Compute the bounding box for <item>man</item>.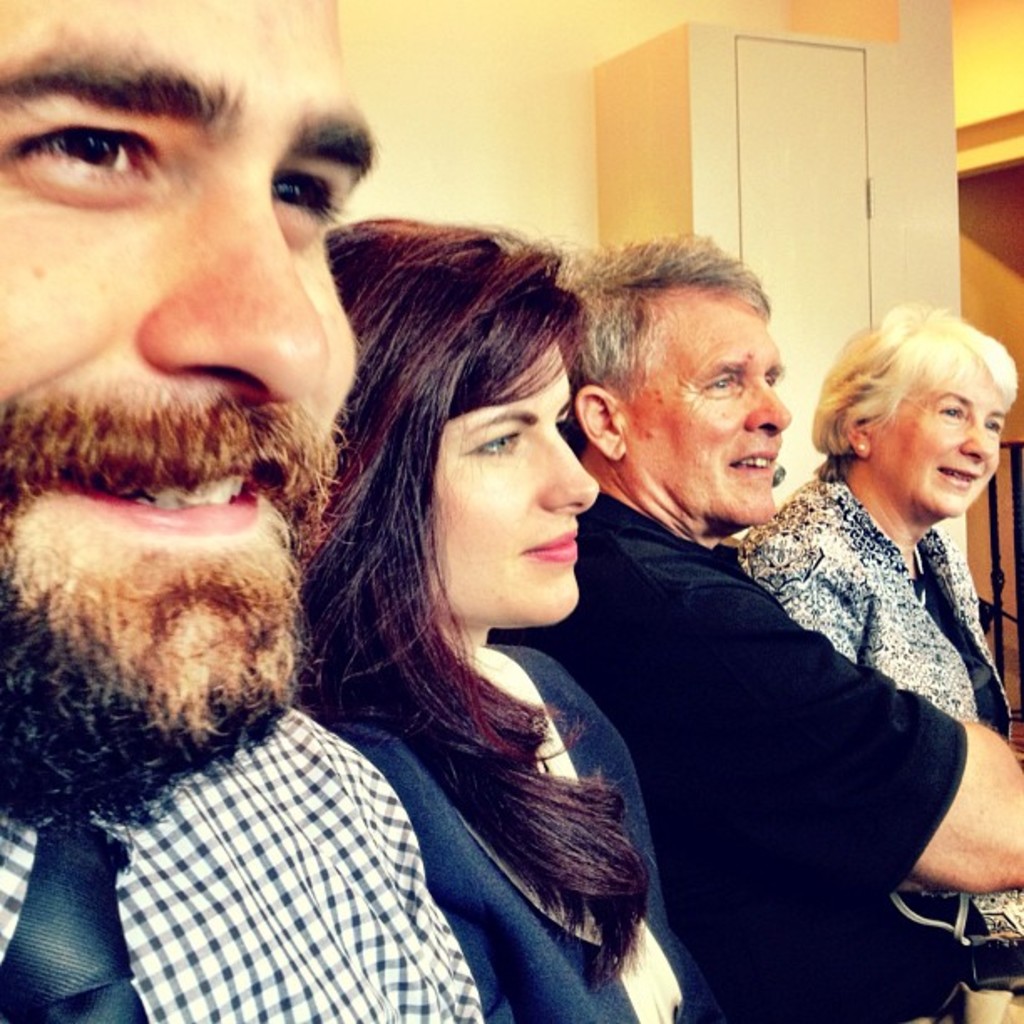
(489,236,1022,1022).
